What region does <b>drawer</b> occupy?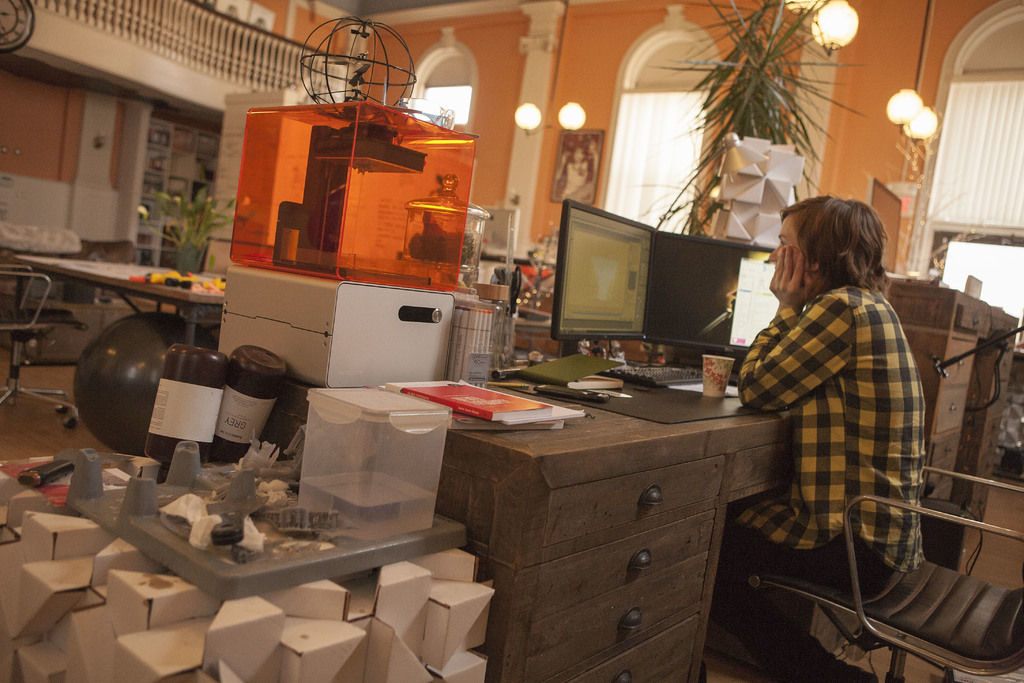
Rect(925, 432, 960, 493).
